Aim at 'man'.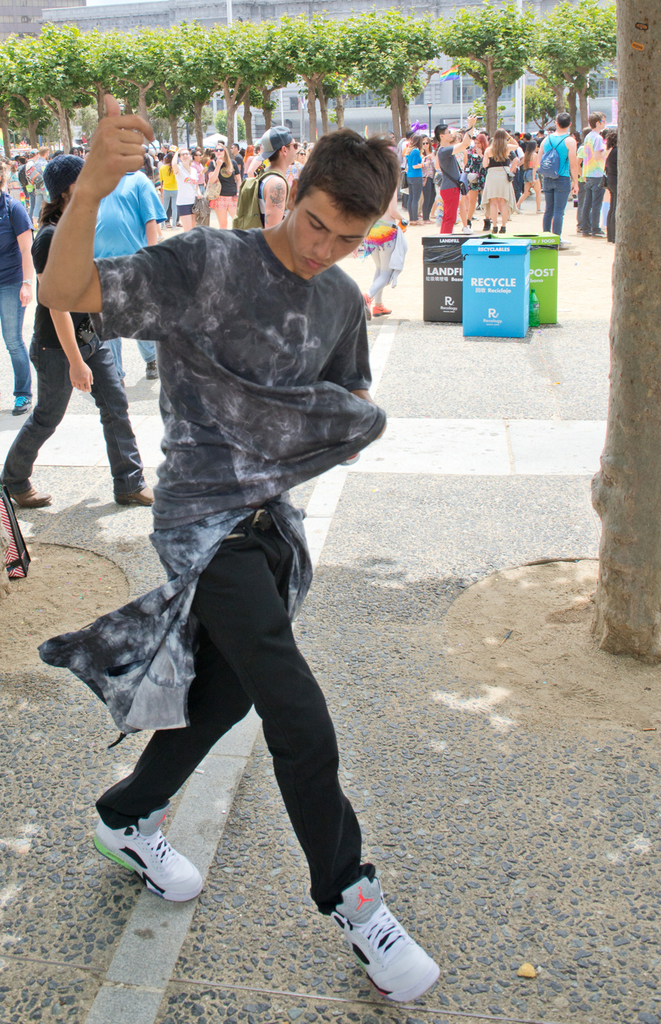
Aimed at rect(232, 119, 297, 232).
